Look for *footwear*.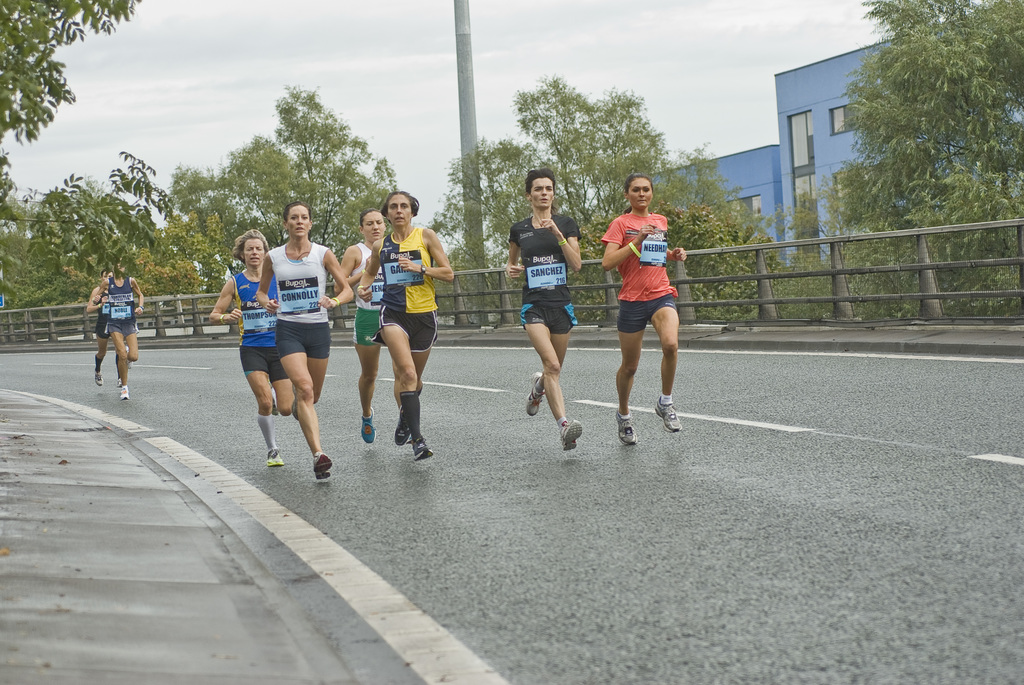
Found: pyautogui.locateOnScreen(268, 395, 278, 414).
